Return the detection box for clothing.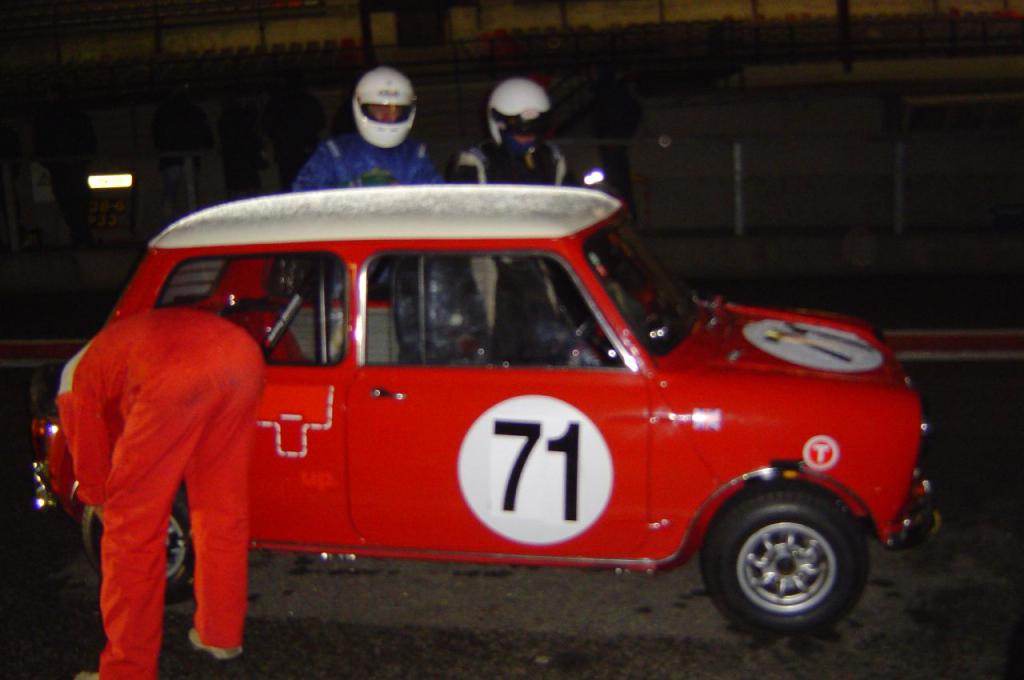
<region>454, 130, 582, 190</region>.
